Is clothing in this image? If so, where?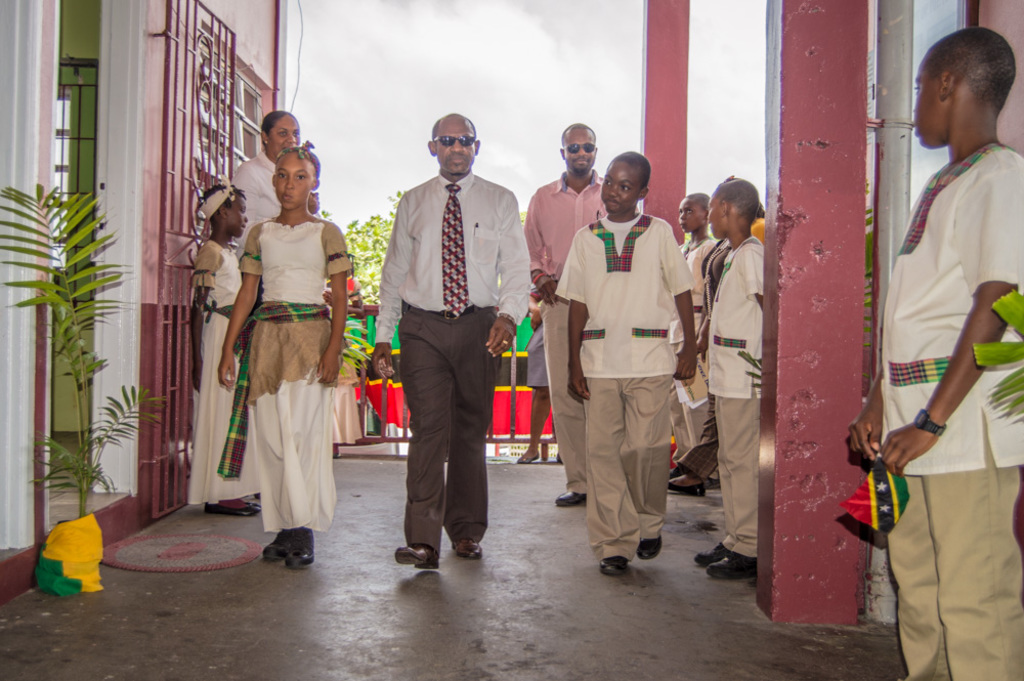
Yes, at x1=209 y1=185 x2=338 y2=522.
